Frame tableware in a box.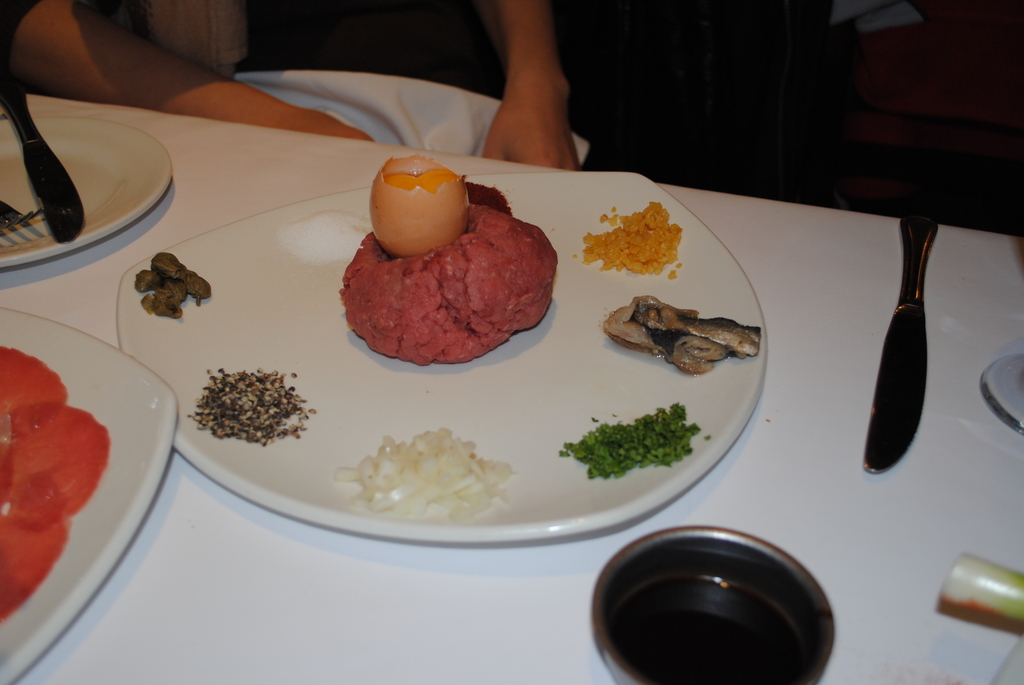
crop(861, 201, 938, 476).
